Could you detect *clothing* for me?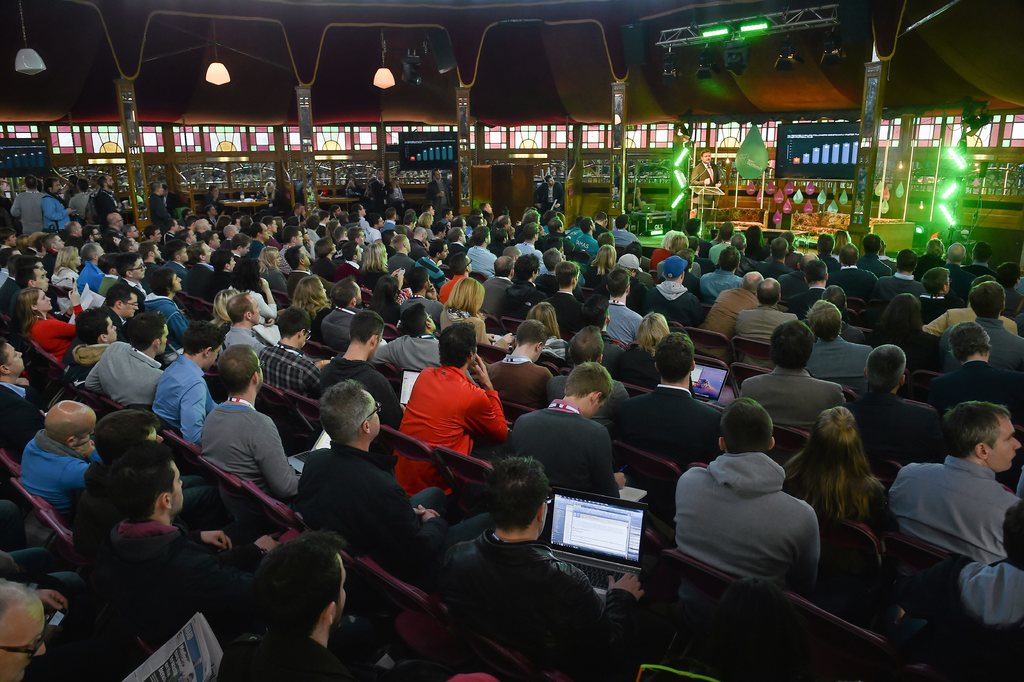
Detection result: {"x1": 1003, "y1": 284, "x2": 1023, "y2": 314}.
